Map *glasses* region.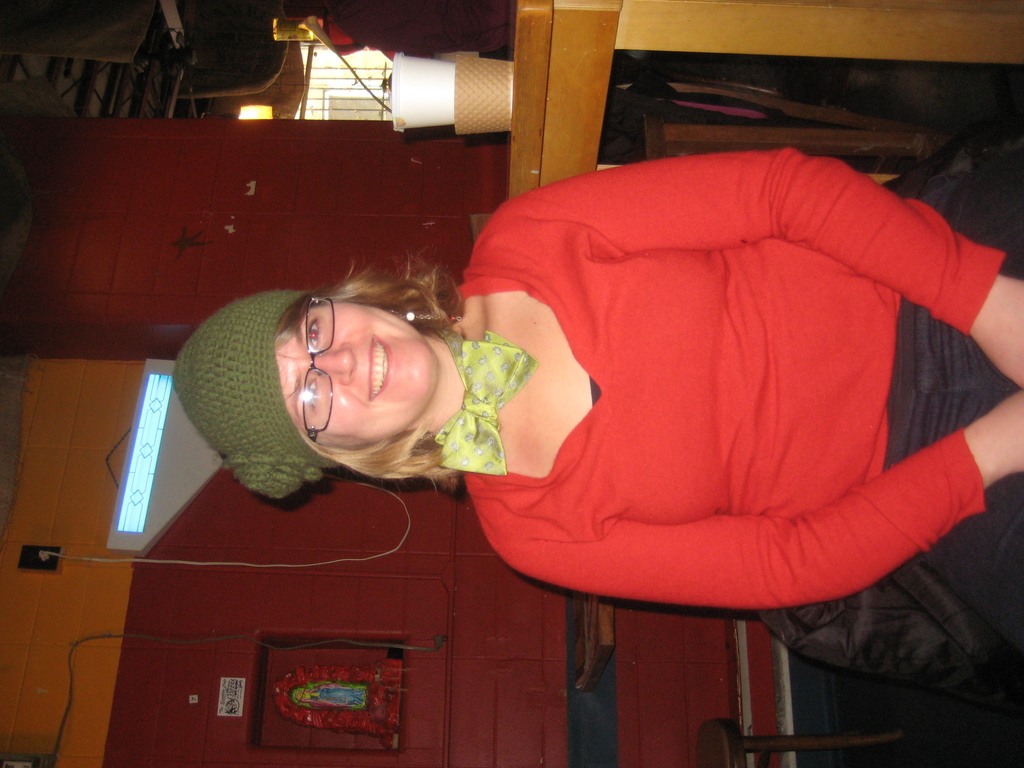
Mapped to {"x1": 304, "y1": 298, "x2": 337, "y2": 443}.
